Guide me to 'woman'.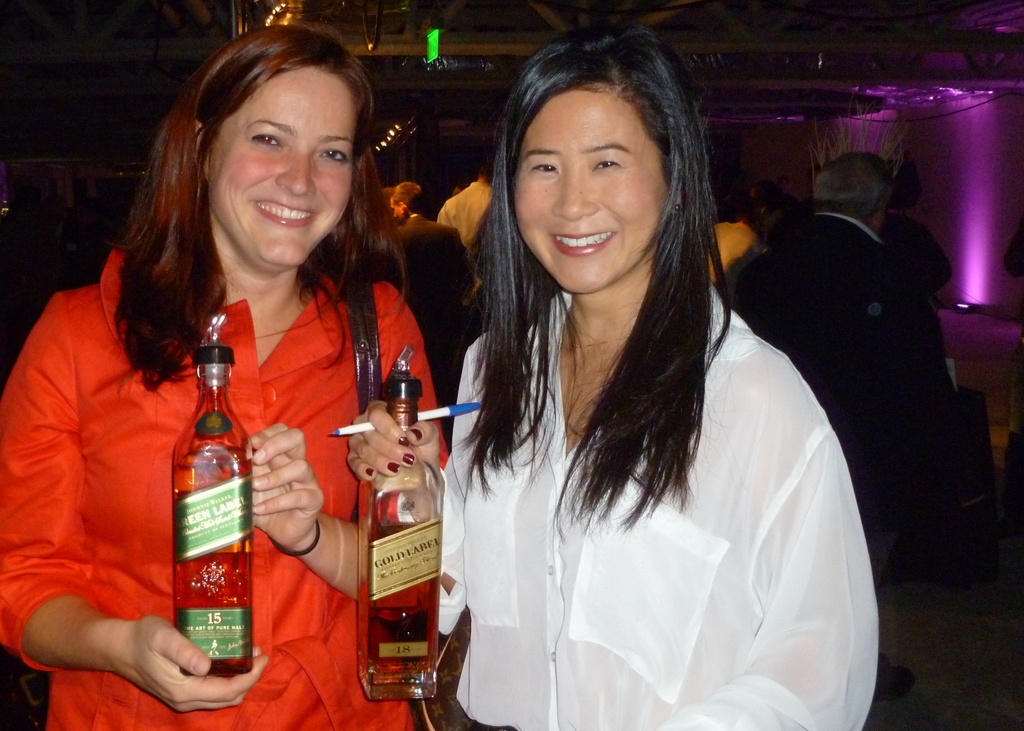
Guidance: select_region(0, 20, 449, 730).
